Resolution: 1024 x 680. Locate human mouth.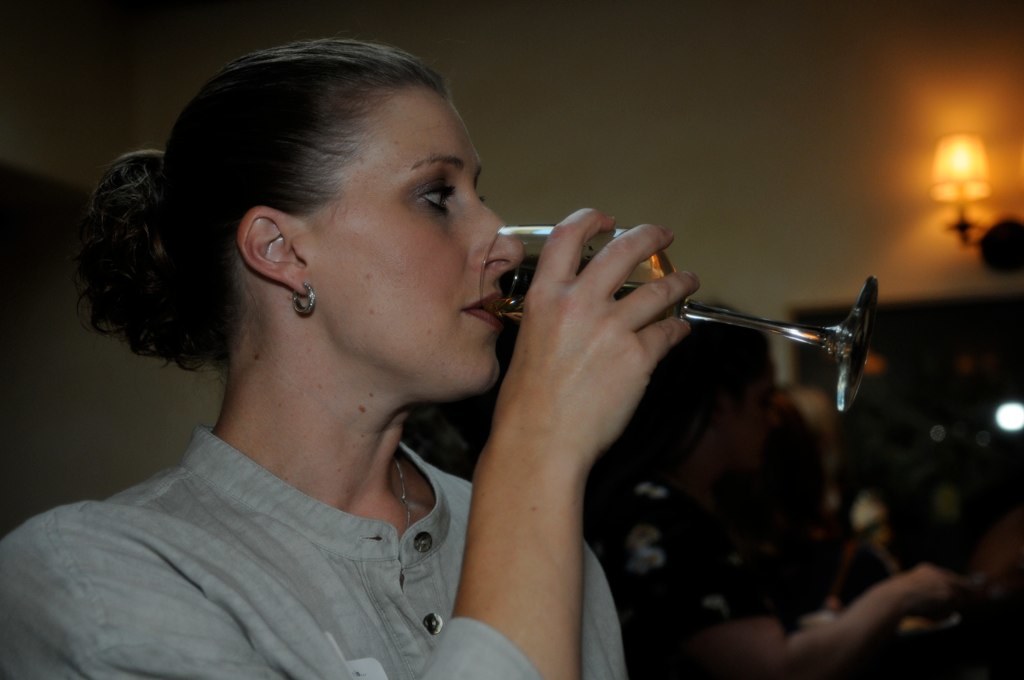
BBox(462, 289, 504, 326).
